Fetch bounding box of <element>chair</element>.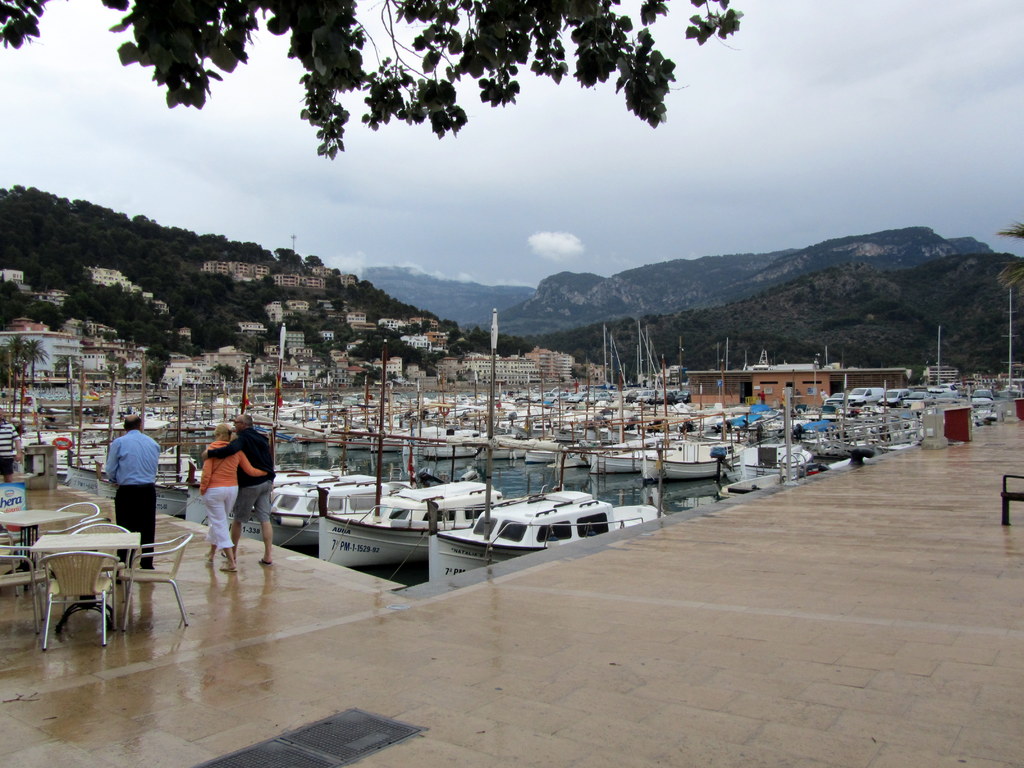
Bbox: BBox(68, 525, 136, 616).
